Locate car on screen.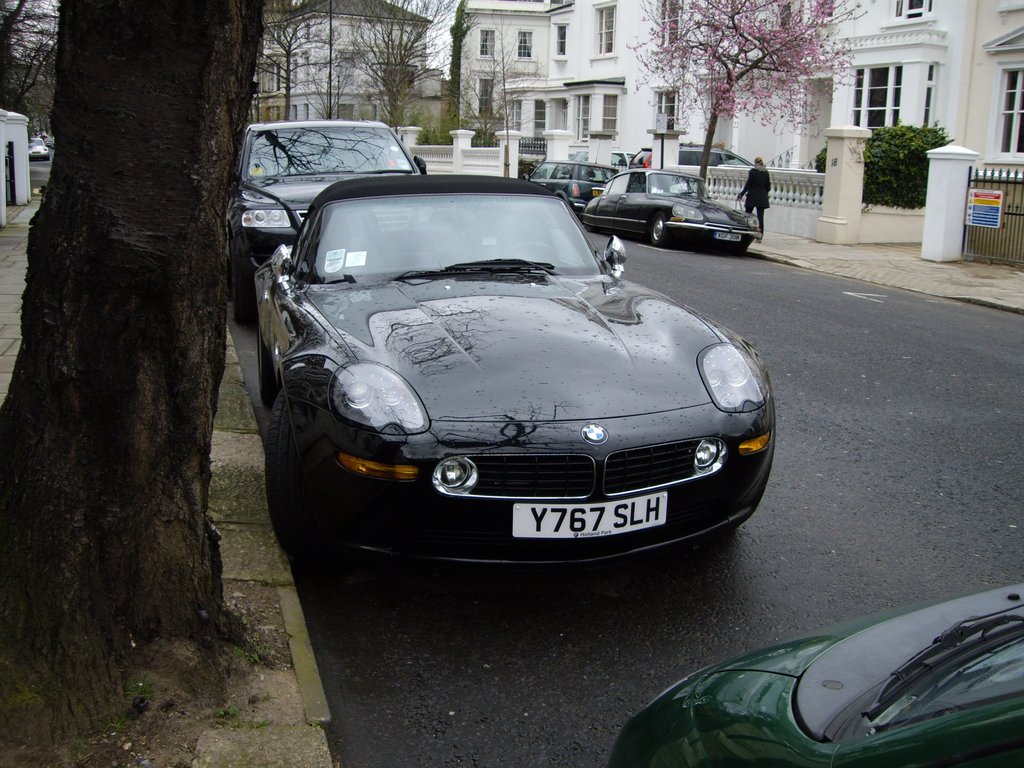
On screen at select_region(633, 143, 760, 167).
